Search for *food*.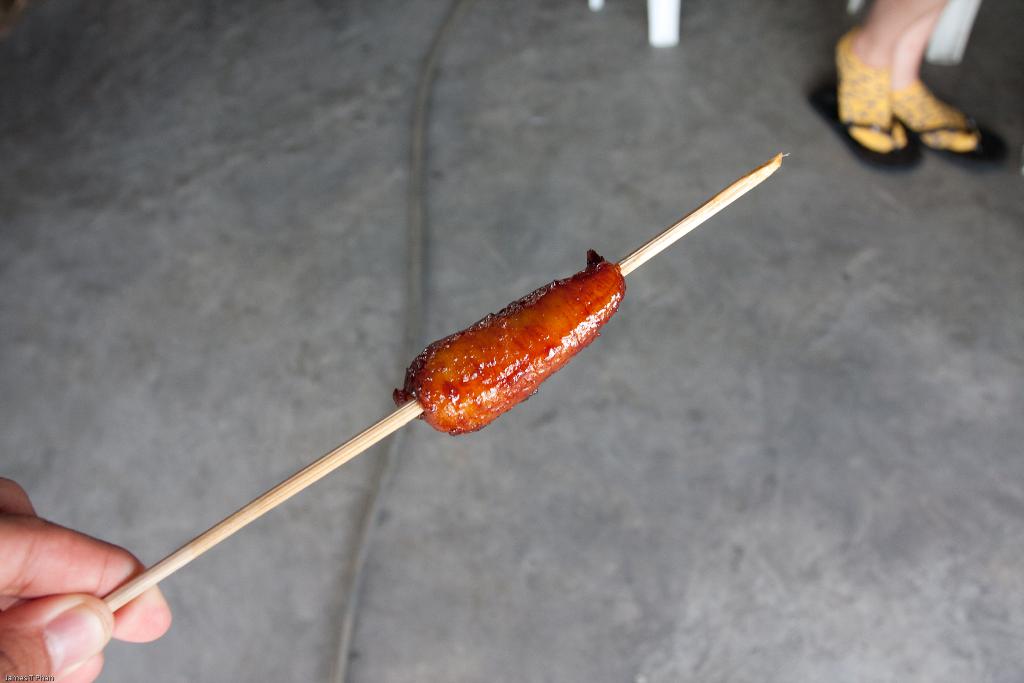
Found at box=[390, 248, 630, 437].
